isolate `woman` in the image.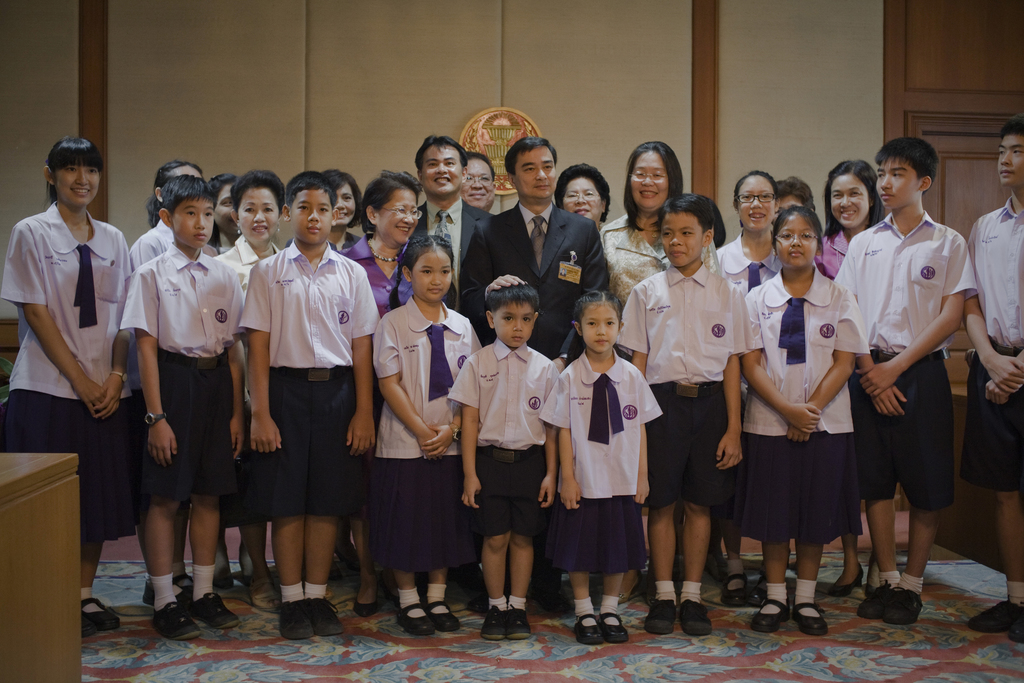
Isolated region: (x1=295, y1=161, x2=372, y2=258).
